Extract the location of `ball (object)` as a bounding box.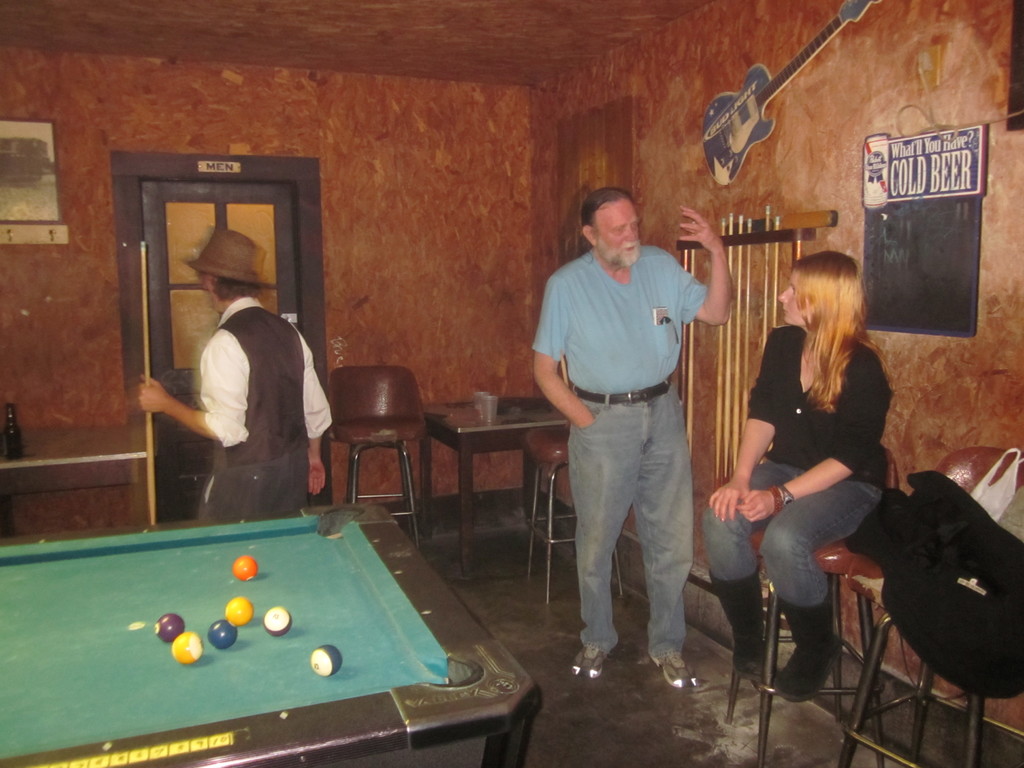
select_region(265, 606, 292, 638).
